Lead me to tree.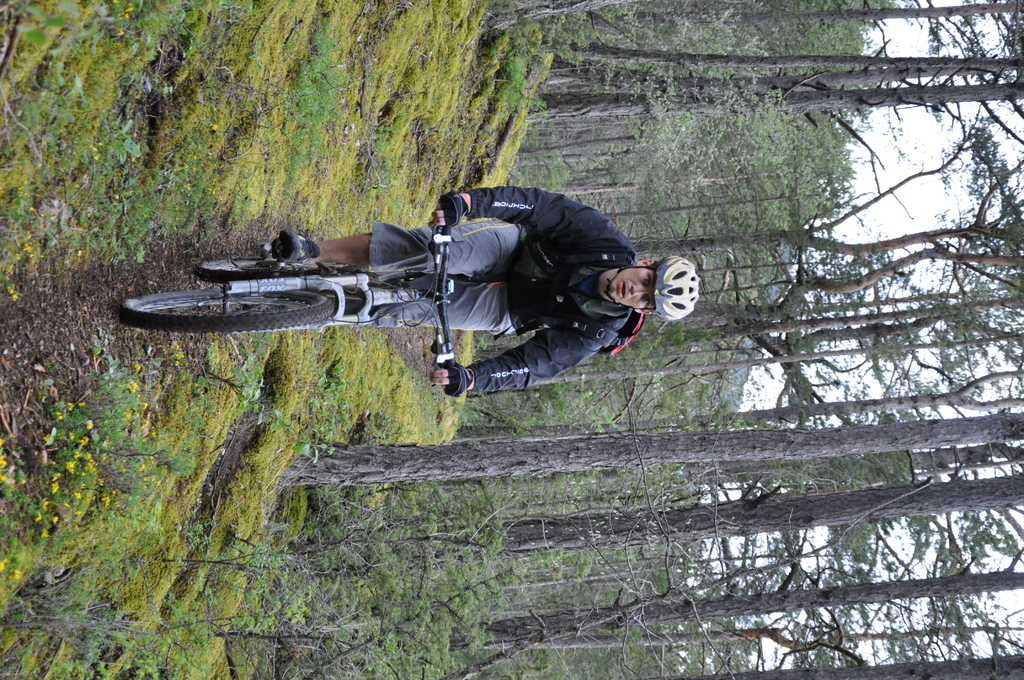
Lead to left=489, top=550, right=1023, bottom=647.
